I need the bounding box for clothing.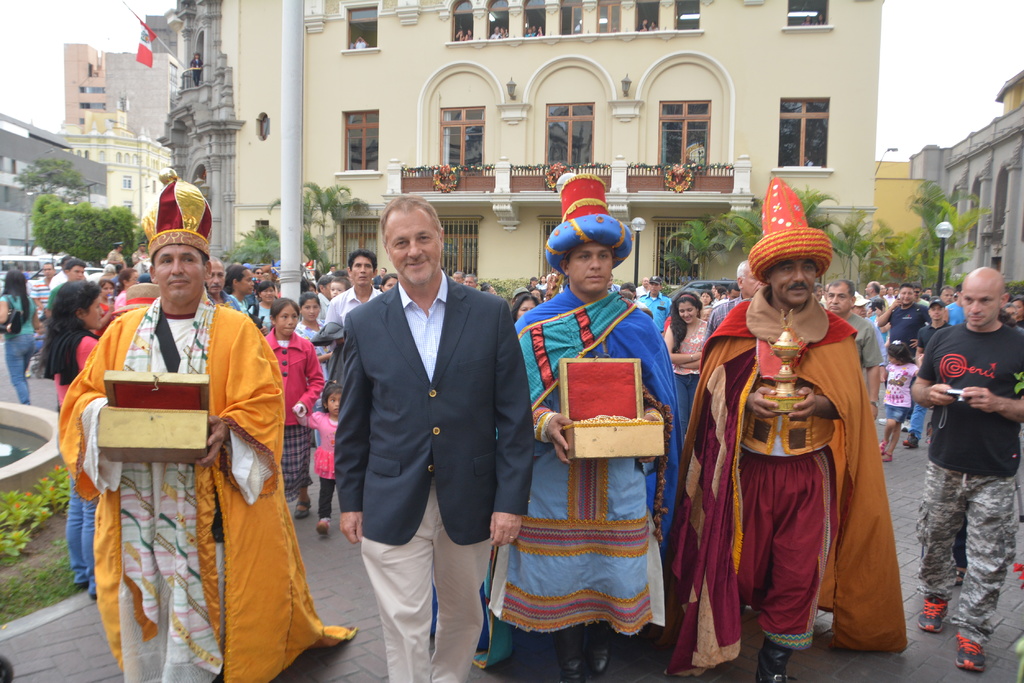
Here it is: 479:271:691:682.
